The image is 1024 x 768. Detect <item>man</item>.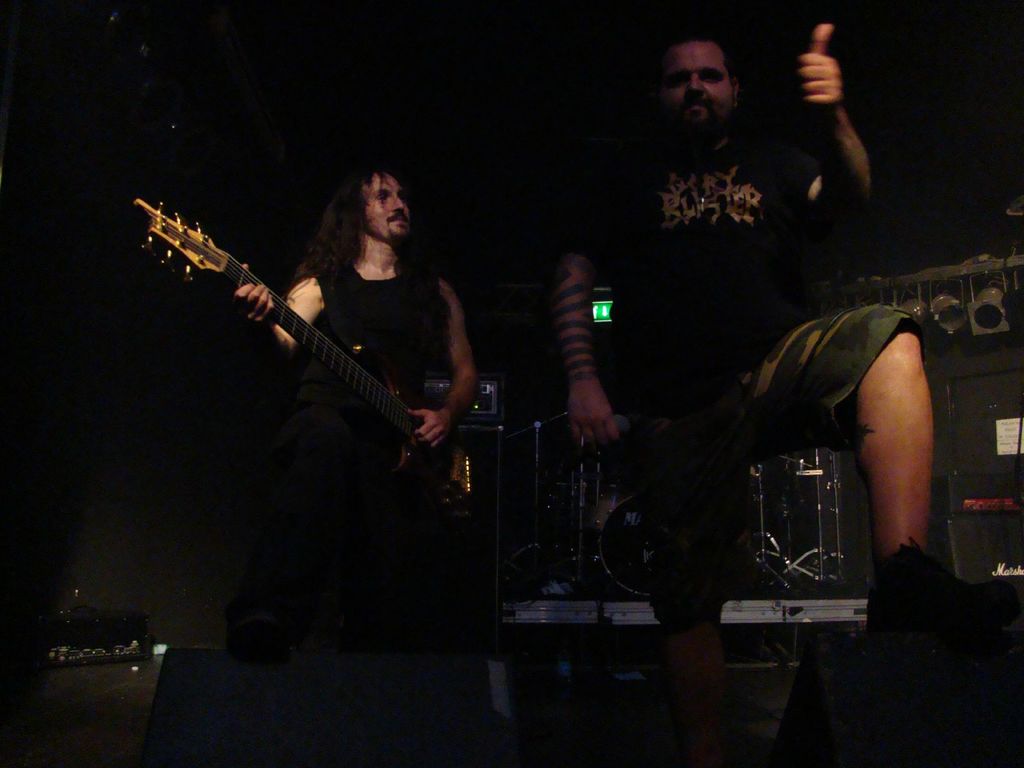
Detection: <bbox>231, 155, 482, 653</bbox>.
